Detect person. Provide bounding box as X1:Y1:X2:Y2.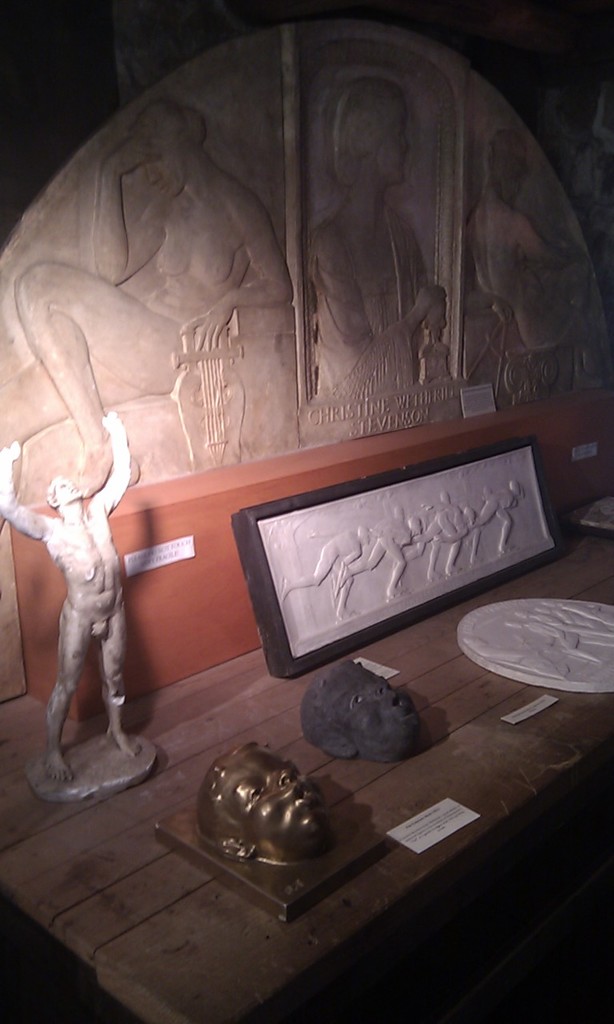
194:742:332:864.
